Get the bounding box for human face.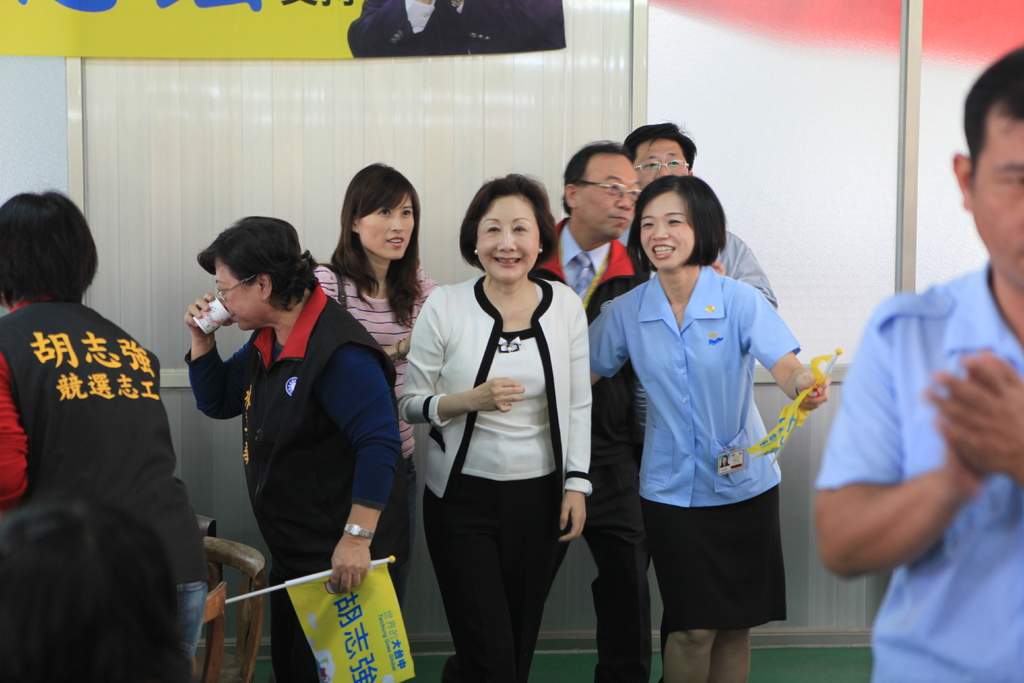
l=637, t=189, r=695, b=270.
